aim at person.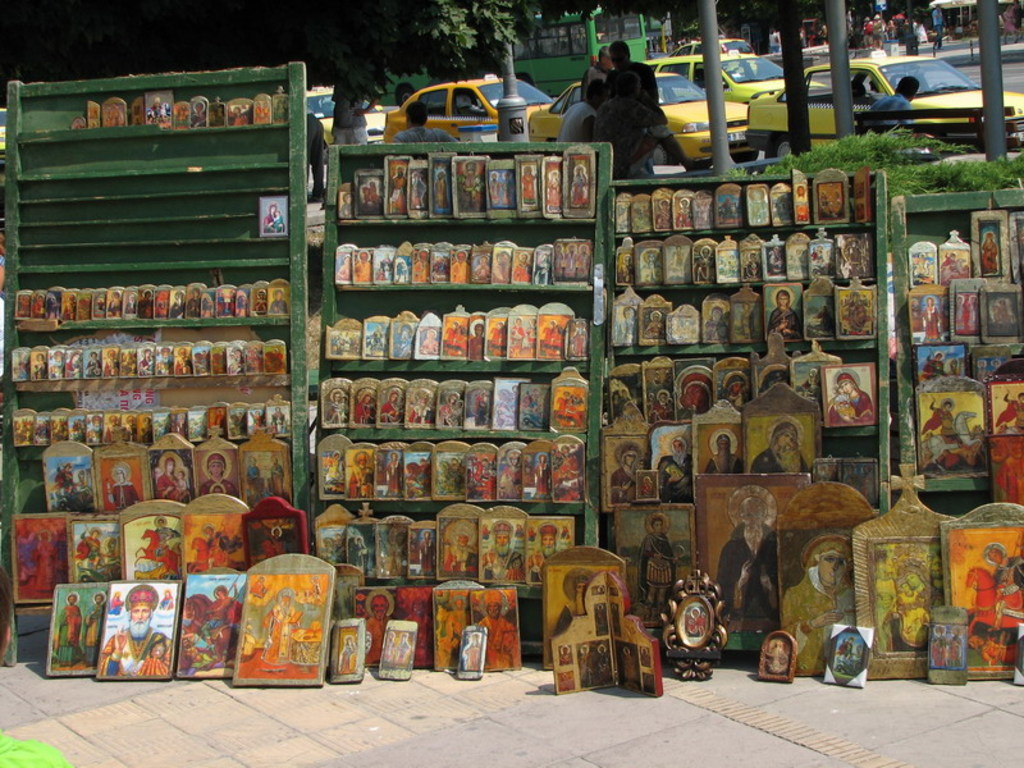
Aimed at select_region(919, 396, 956, 445).
